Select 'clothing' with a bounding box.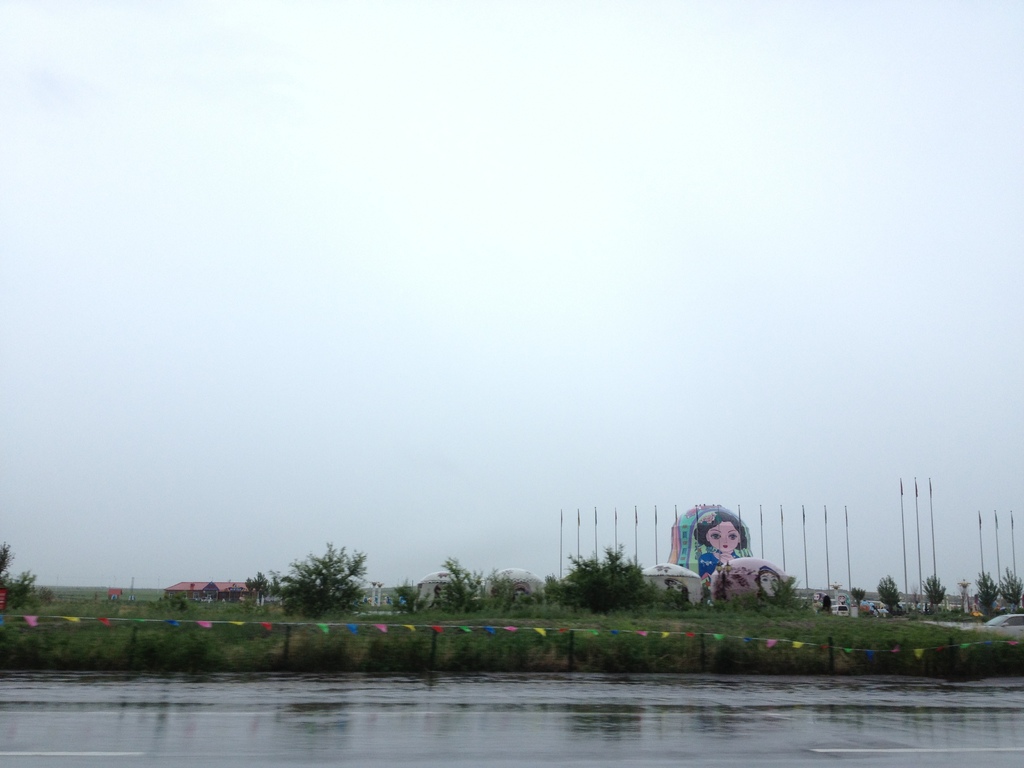
[x1=697, y1=551, x2=724, y2=579].
